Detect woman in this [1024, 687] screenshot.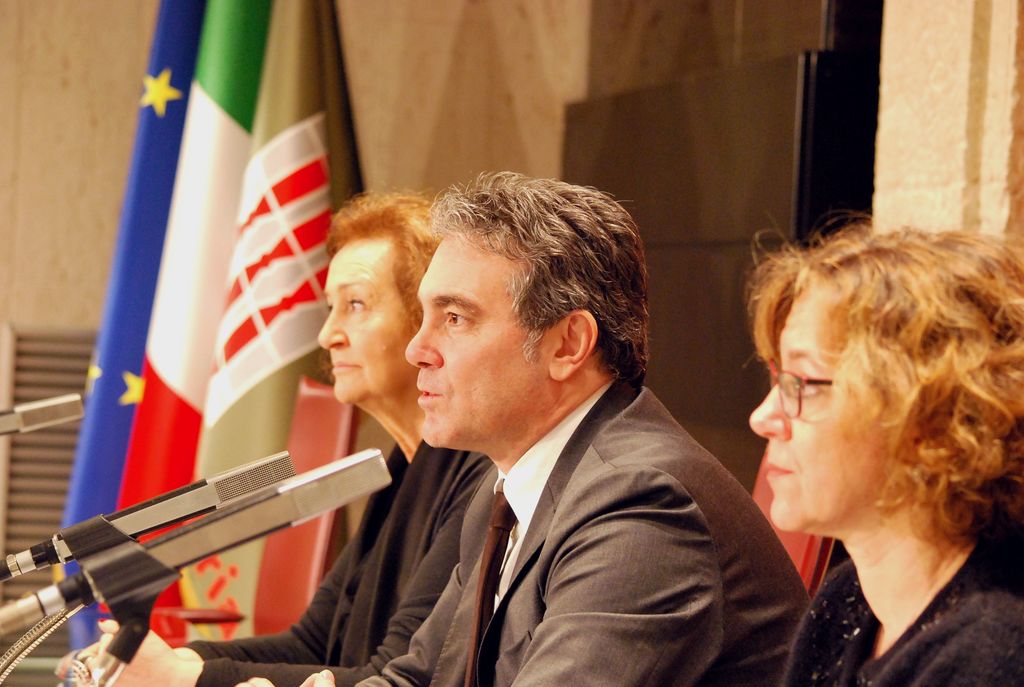
Detection: <box>710,205,1020,658</box>.
